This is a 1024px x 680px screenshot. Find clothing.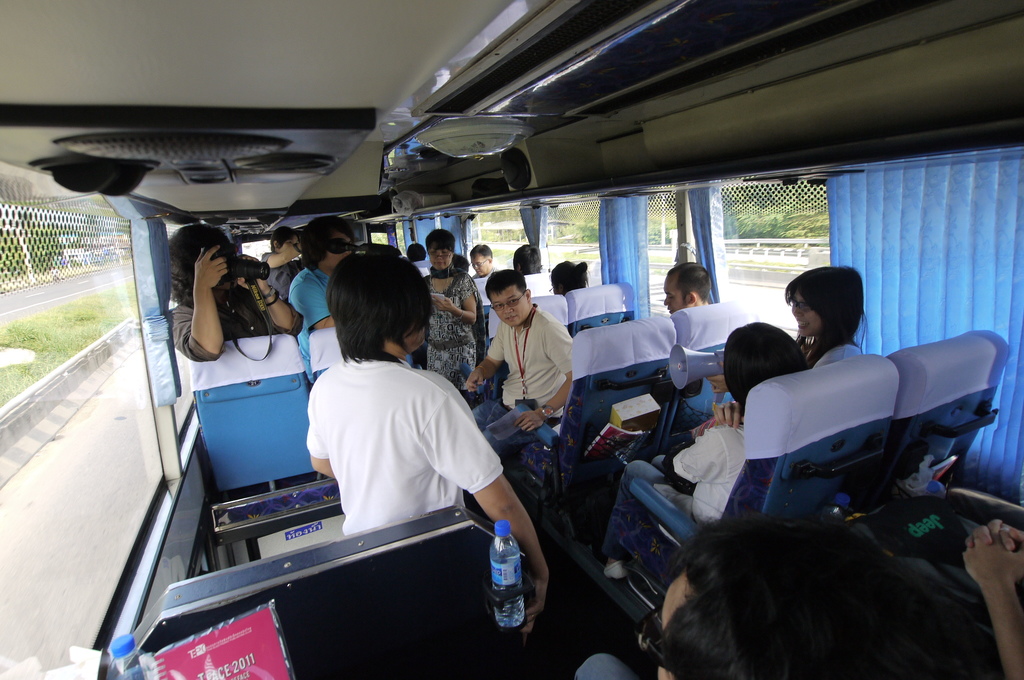
Bounding box: [x1=287, y1=266, x2=331, y2=386].
